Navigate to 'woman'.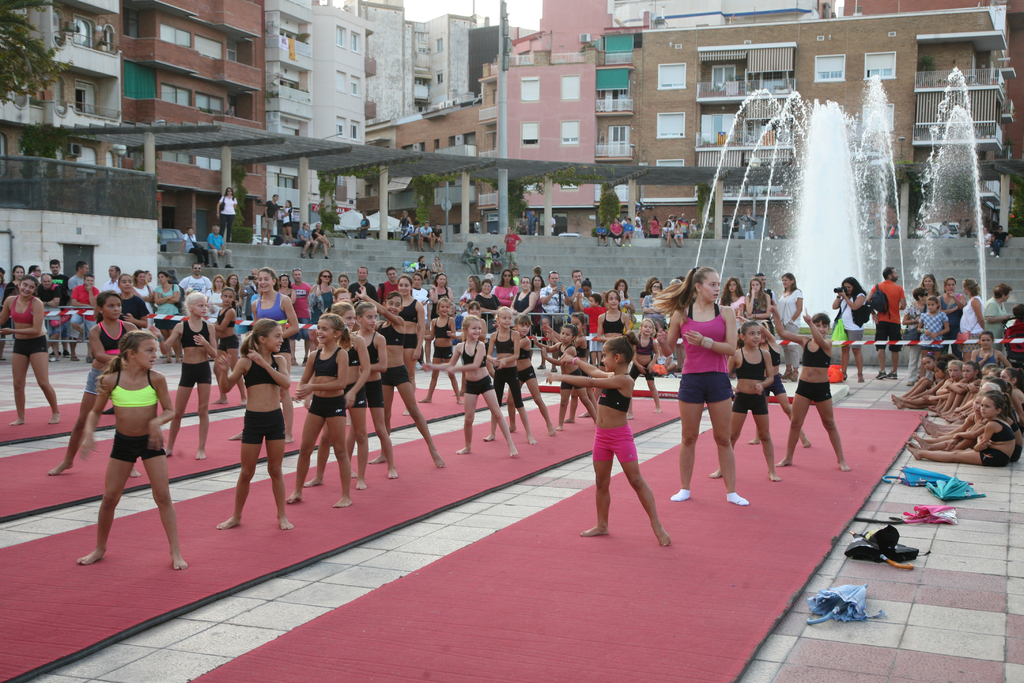
Navigation target: [left=747, top=274, right=774, bottom=333].
